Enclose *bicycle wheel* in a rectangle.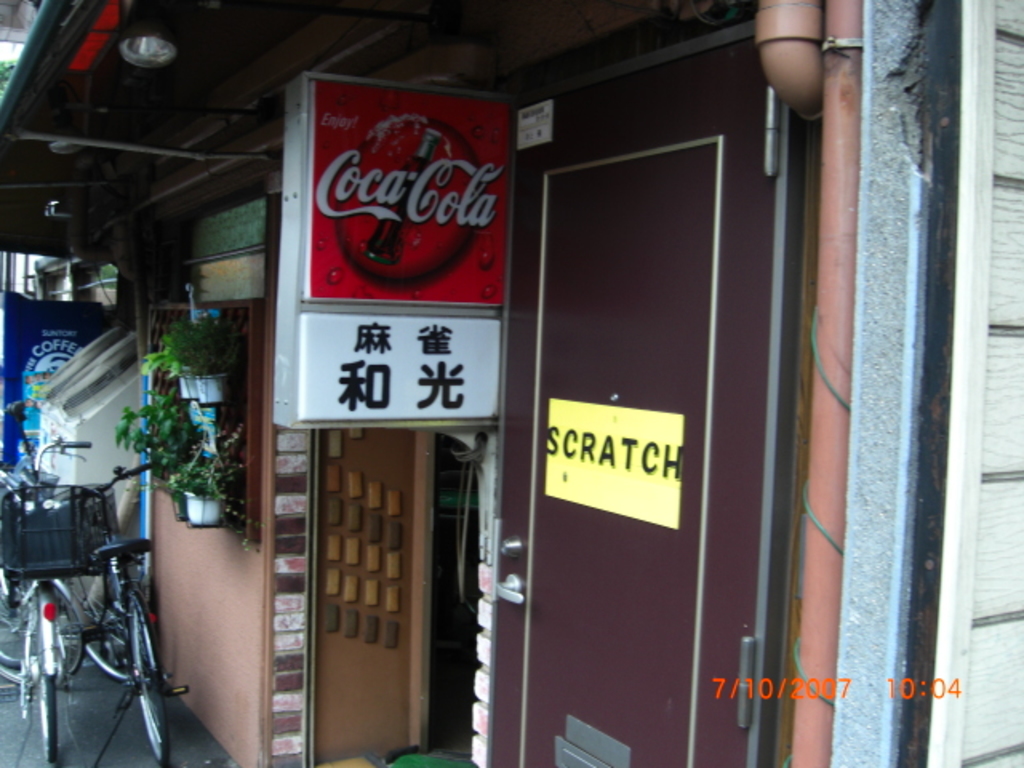
82 573 141 685.
